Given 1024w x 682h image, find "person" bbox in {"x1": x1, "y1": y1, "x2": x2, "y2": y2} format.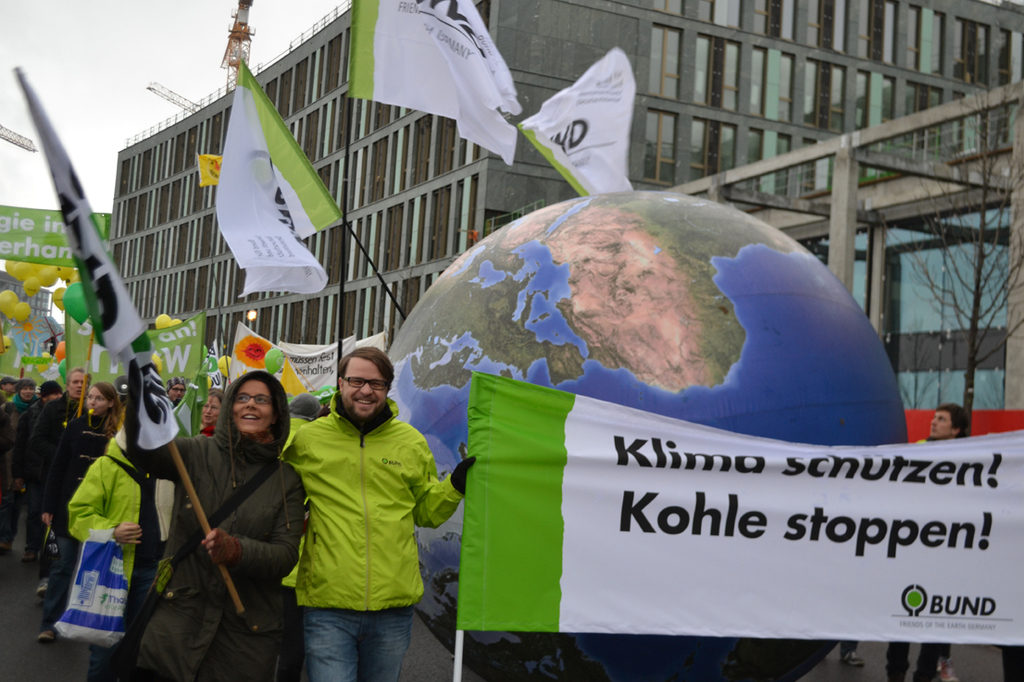
{"x1": 27, "y1": 380, "x2": 131, "y2": 646}.
